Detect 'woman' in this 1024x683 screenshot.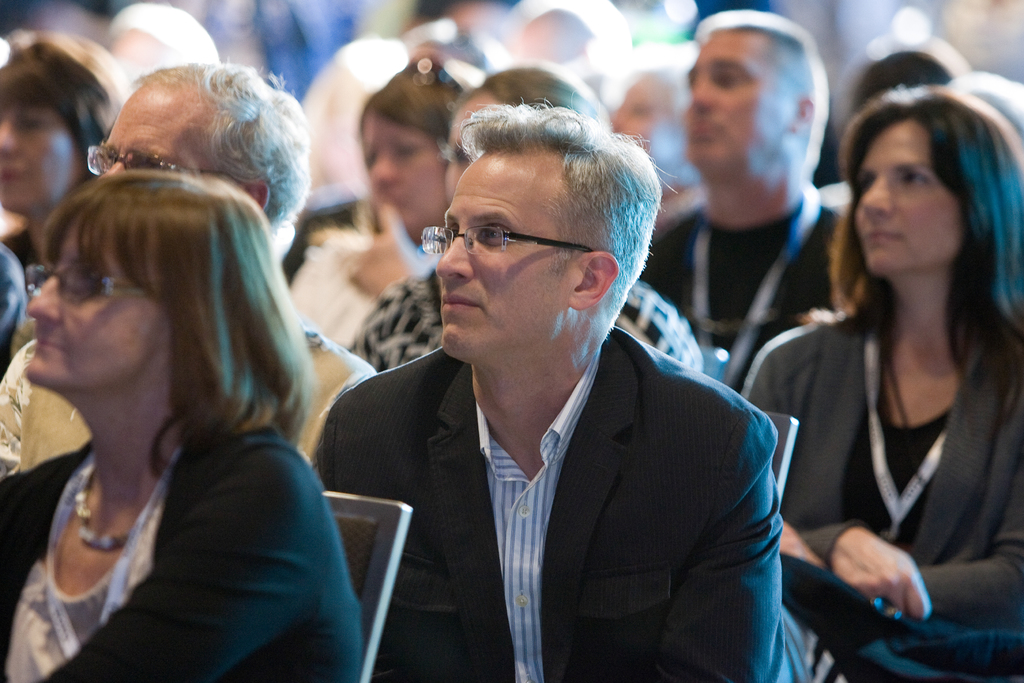
Detection: [767, 35, 1023, 682].
